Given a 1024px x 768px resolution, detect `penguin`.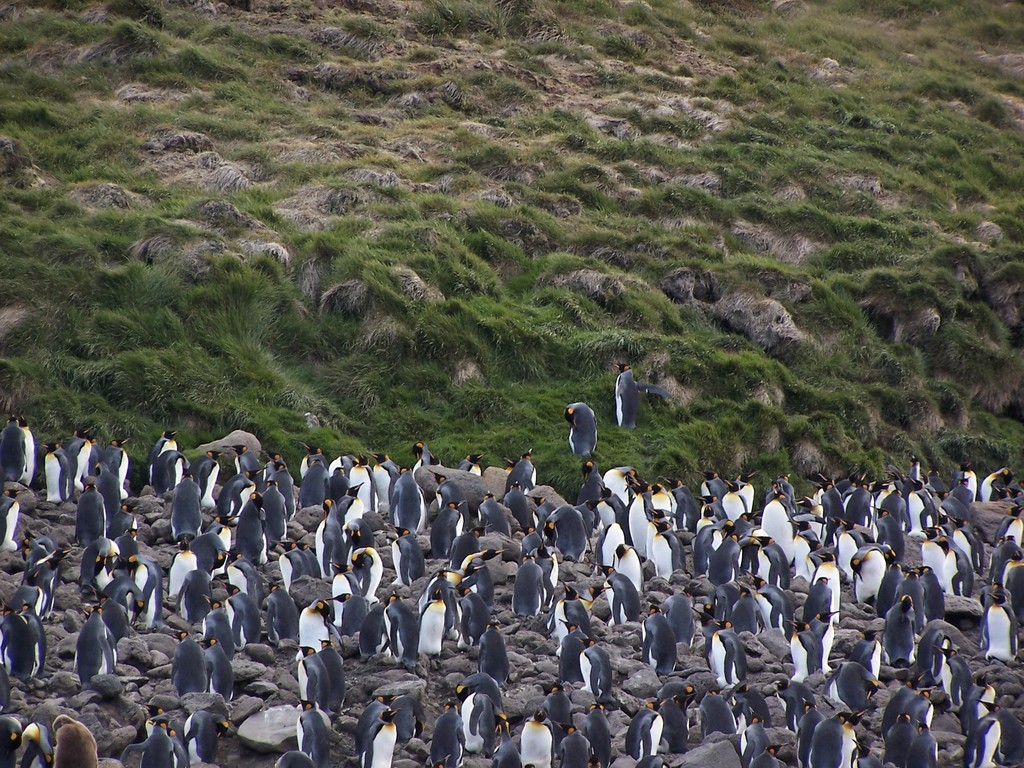
<region>67, 431, 93, 499</region>.
